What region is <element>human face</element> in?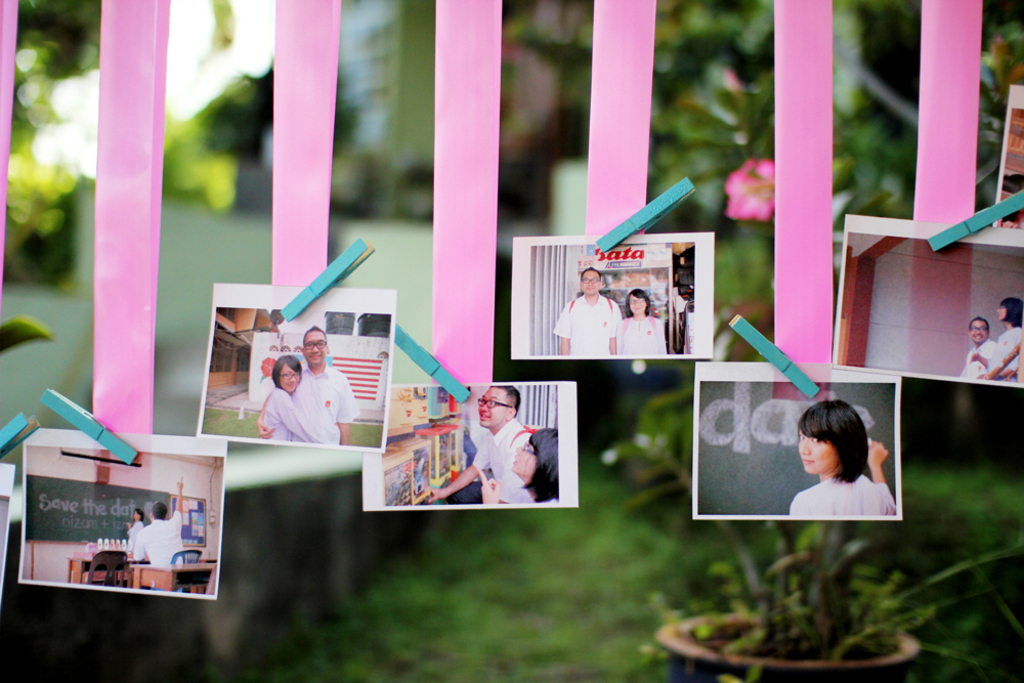
l=509, t=435, r=536, b=478.
